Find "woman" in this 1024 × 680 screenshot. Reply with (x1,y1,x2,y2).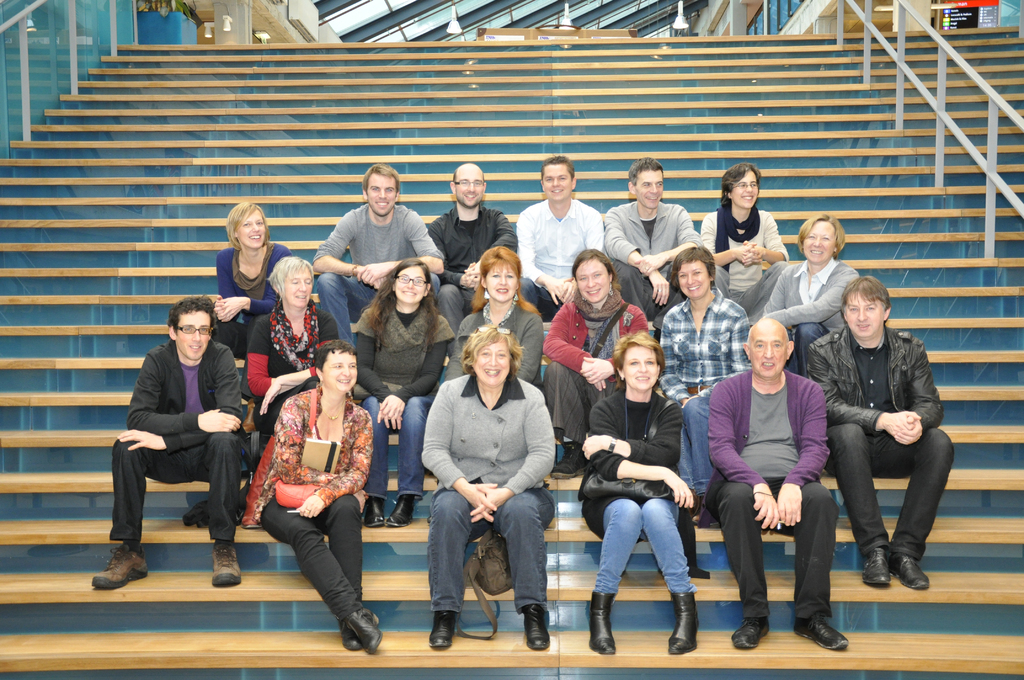
(539,247,654,480).
